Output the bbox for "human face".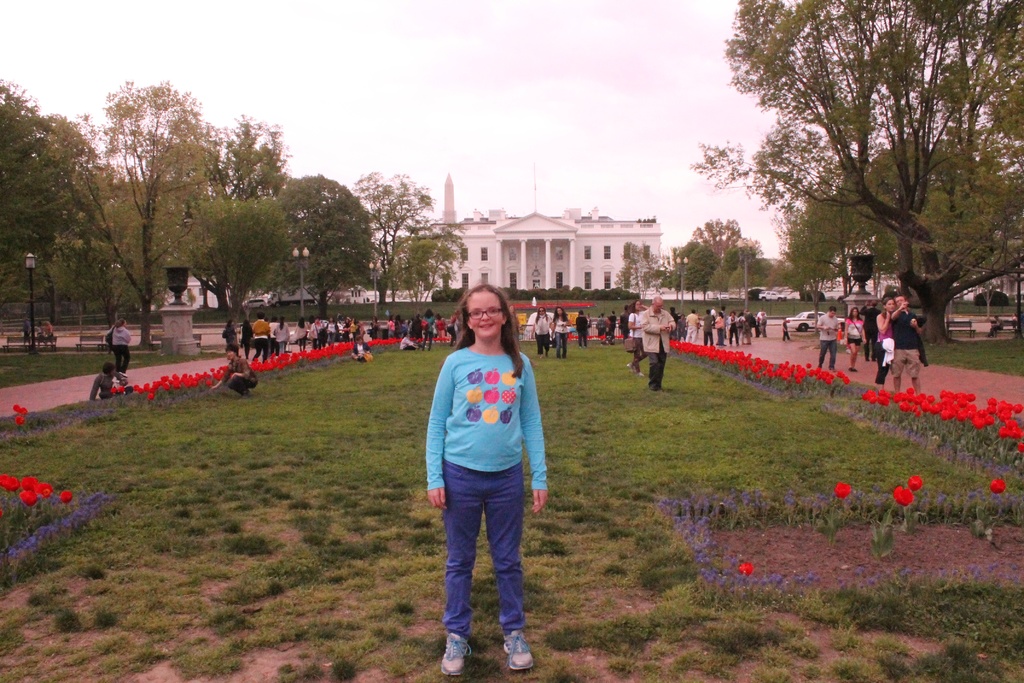
[467,286,505,336].
